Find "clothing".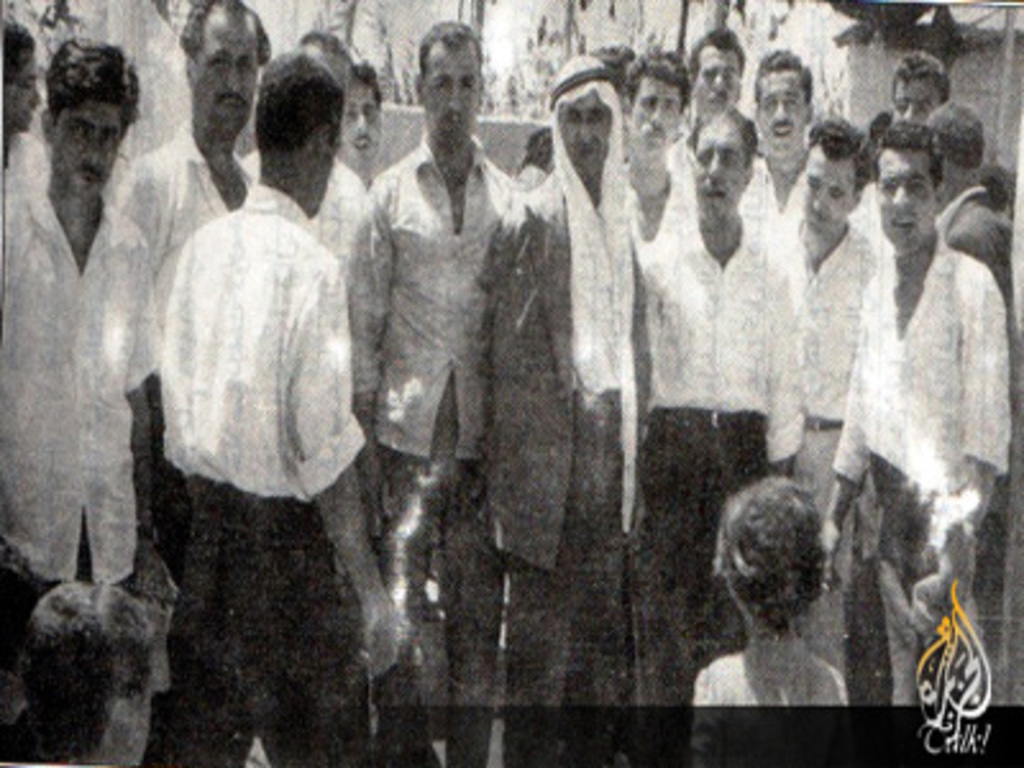
481,38,655,765.
